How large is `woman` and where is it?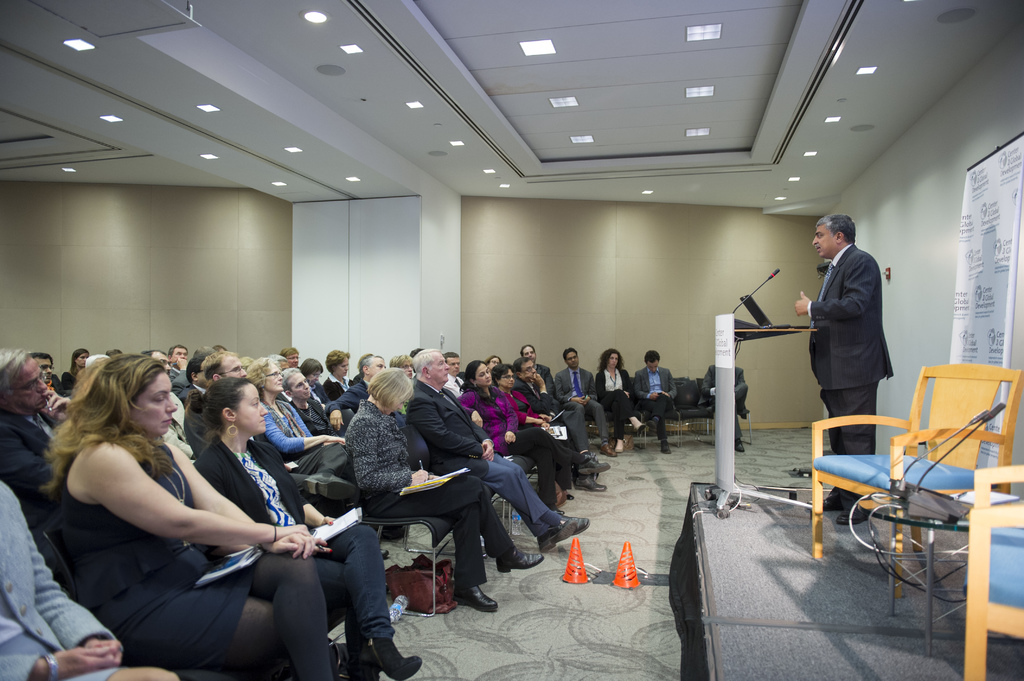
Bounding box: {"left": 246, "top": 357, "right": 355, "bottom": 509}.
